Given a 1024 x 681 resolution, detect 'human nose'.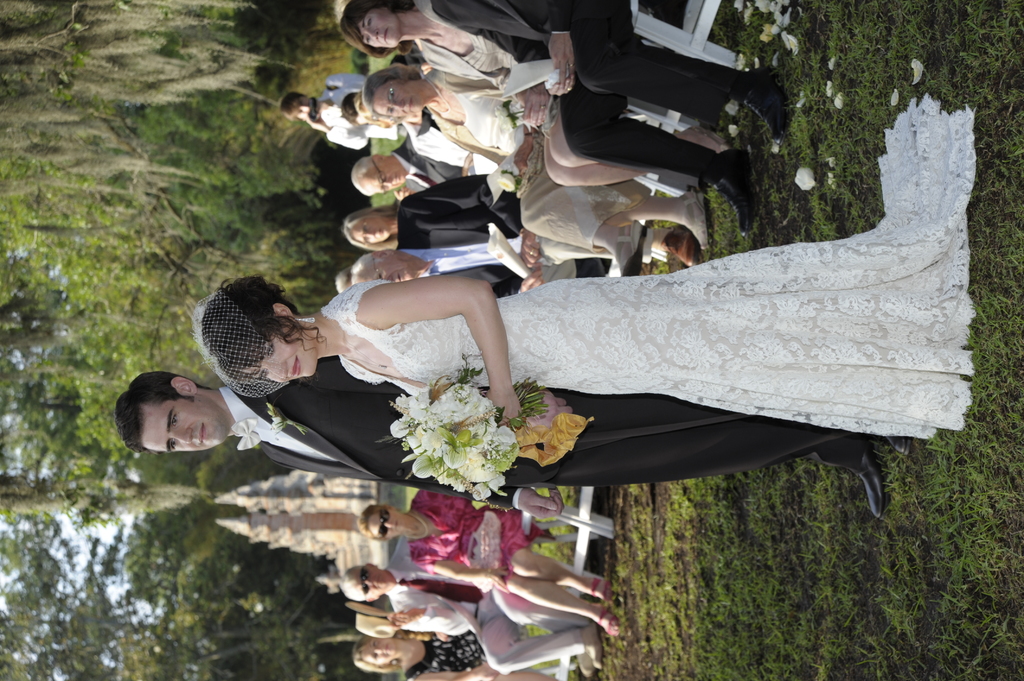
crop(366, 579, 374, 587).
